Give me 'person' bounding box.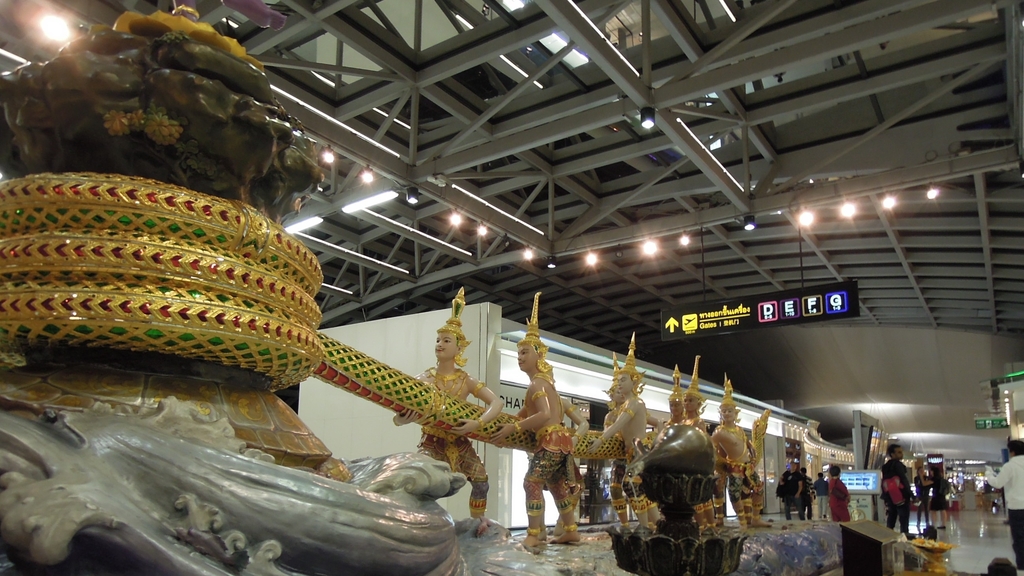
bbox=[497, 292, 590, 553].
